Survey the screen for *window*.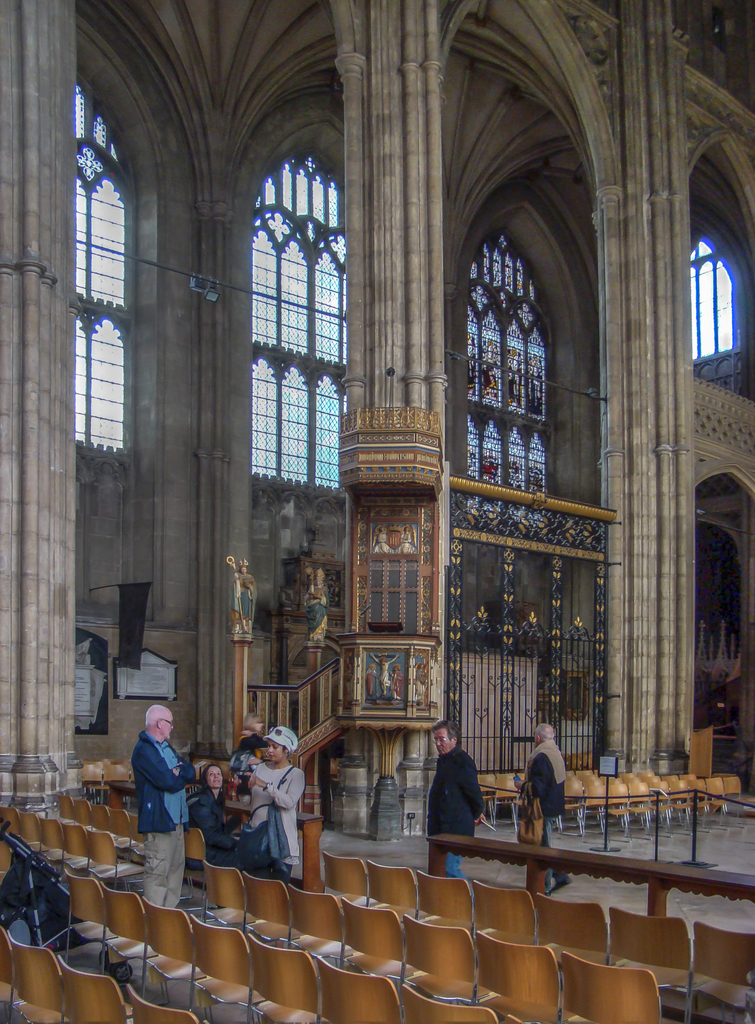
Survey found: box=[61, 76, 147, 463].
